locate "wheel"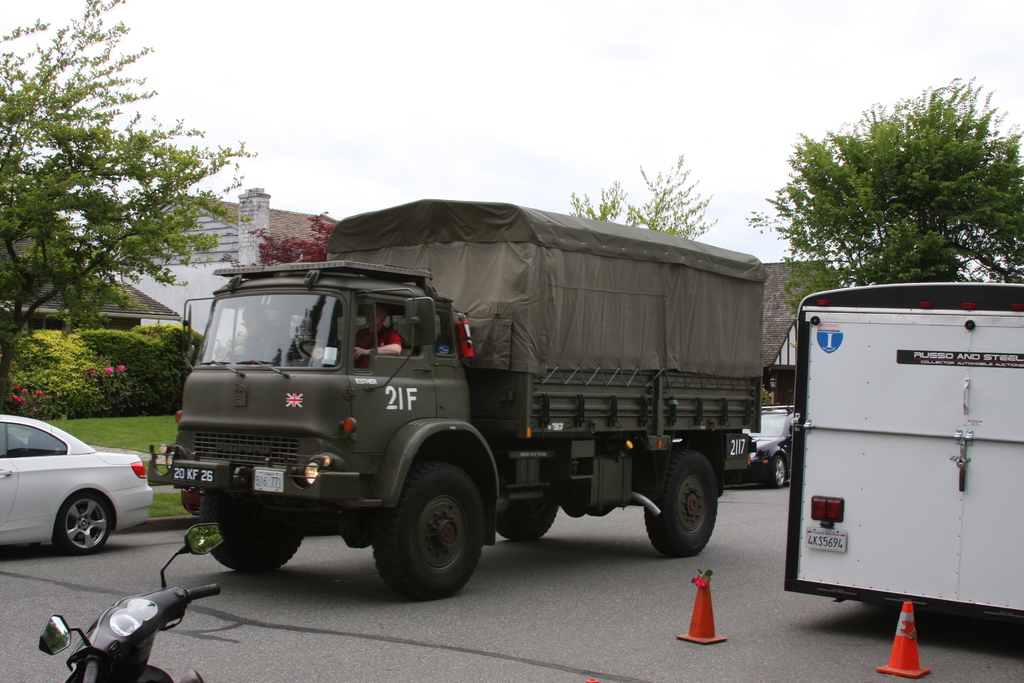
x1=498, y1=494, x2=566, y2=537
